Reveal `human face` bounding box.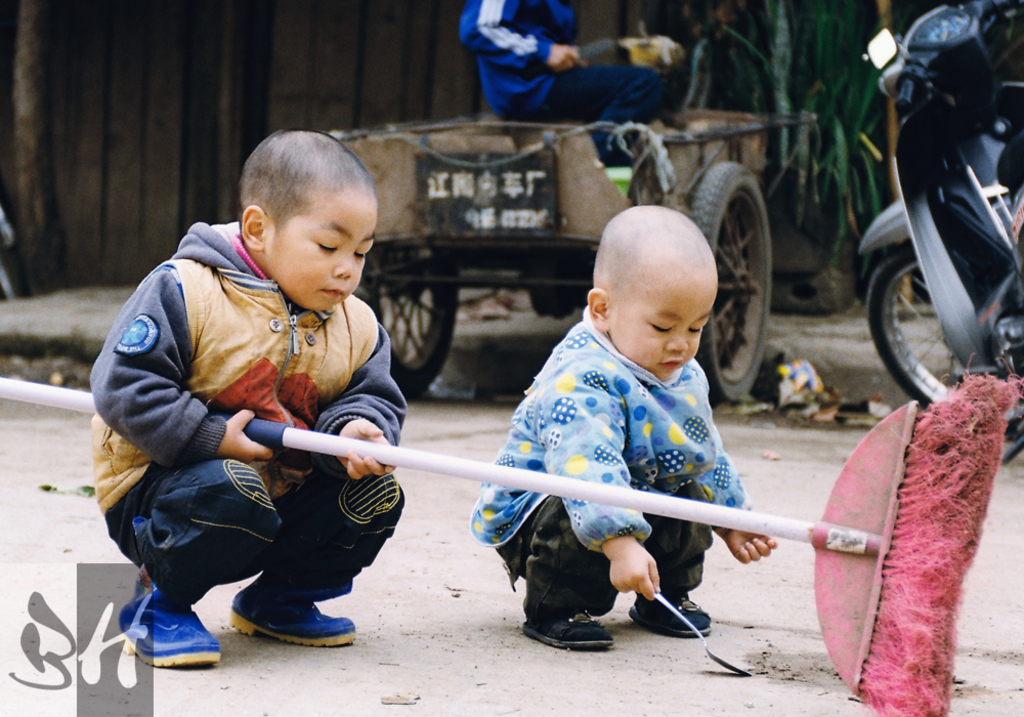
Revealed: <box>261,187,380,312</box>.
